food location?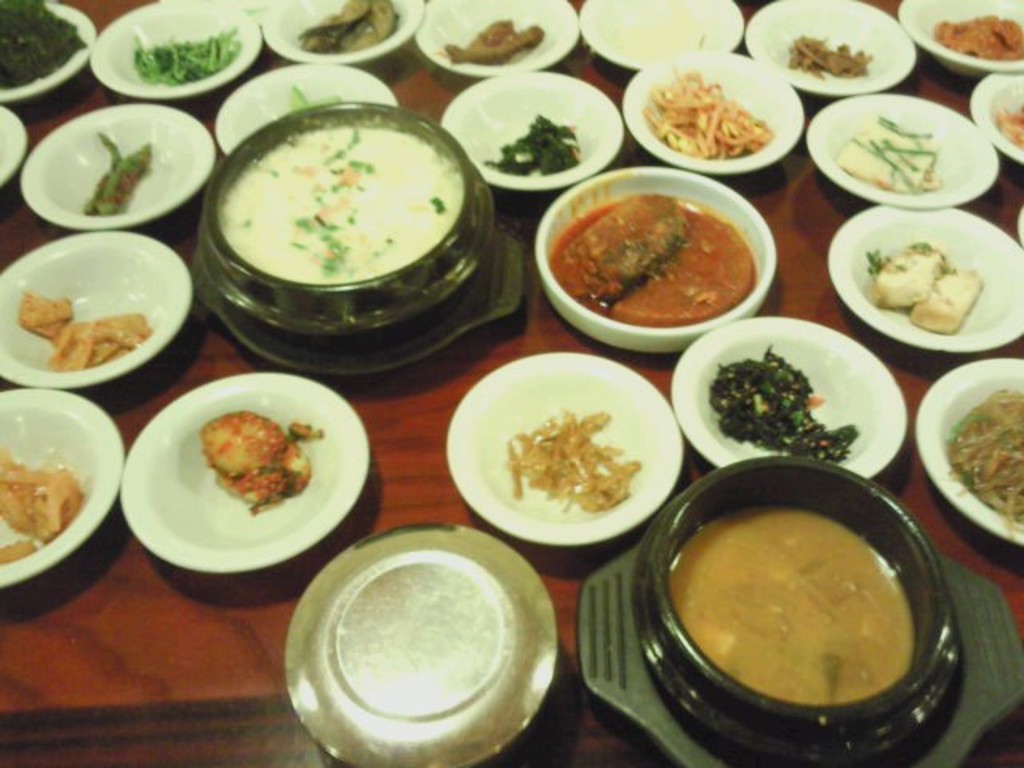
pyautogui.locateOnScreen(989, 83, 1022, 147)
